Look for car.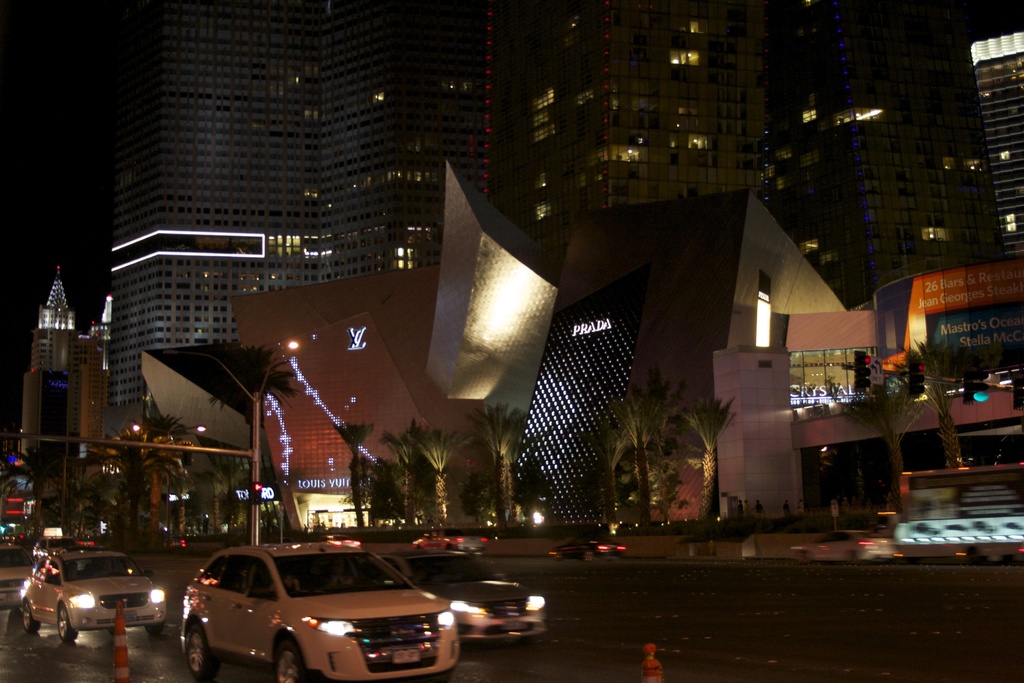
Found: (left=543, top=538, right=628, bottom=561).
